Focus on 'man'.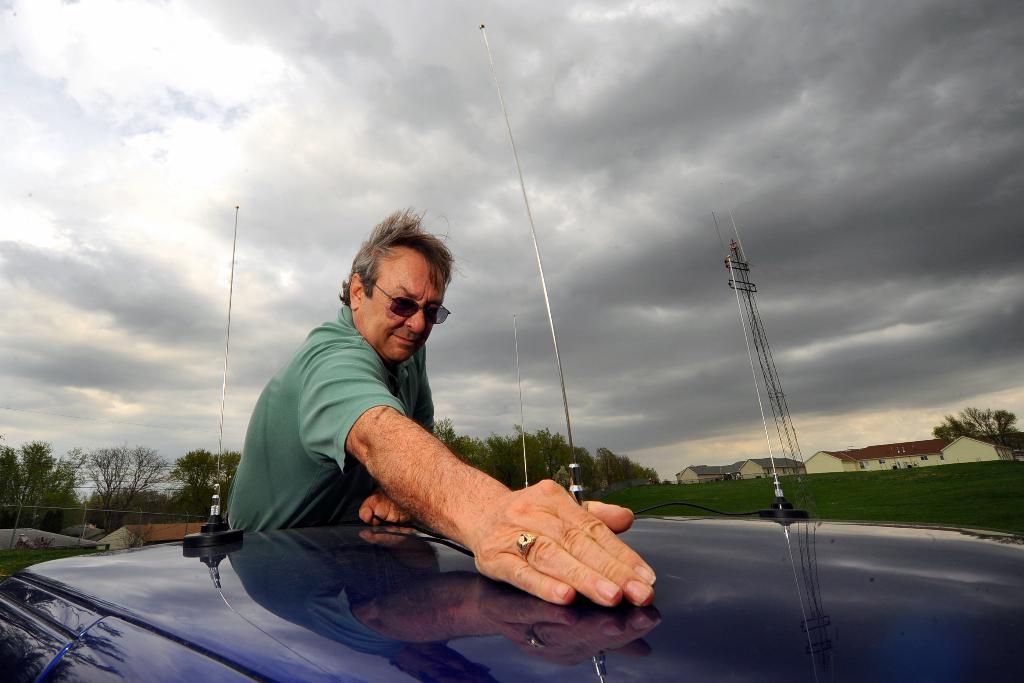
Focused at (left=214, top=235, right=628, bottom=651).
